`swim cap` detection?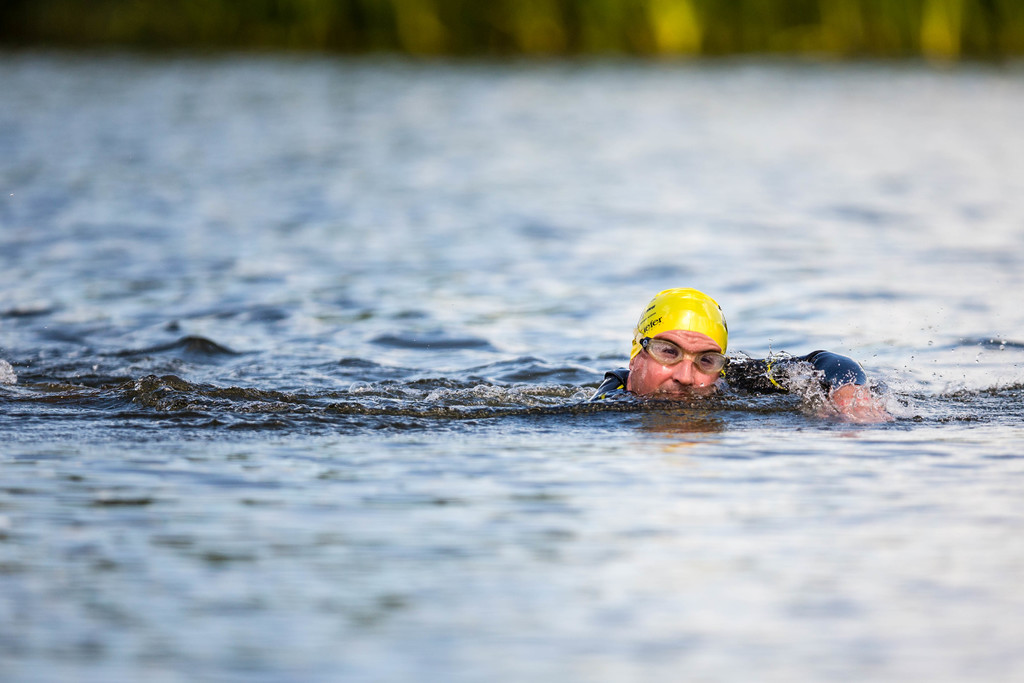
BBox(629, 285, 728, 365)
